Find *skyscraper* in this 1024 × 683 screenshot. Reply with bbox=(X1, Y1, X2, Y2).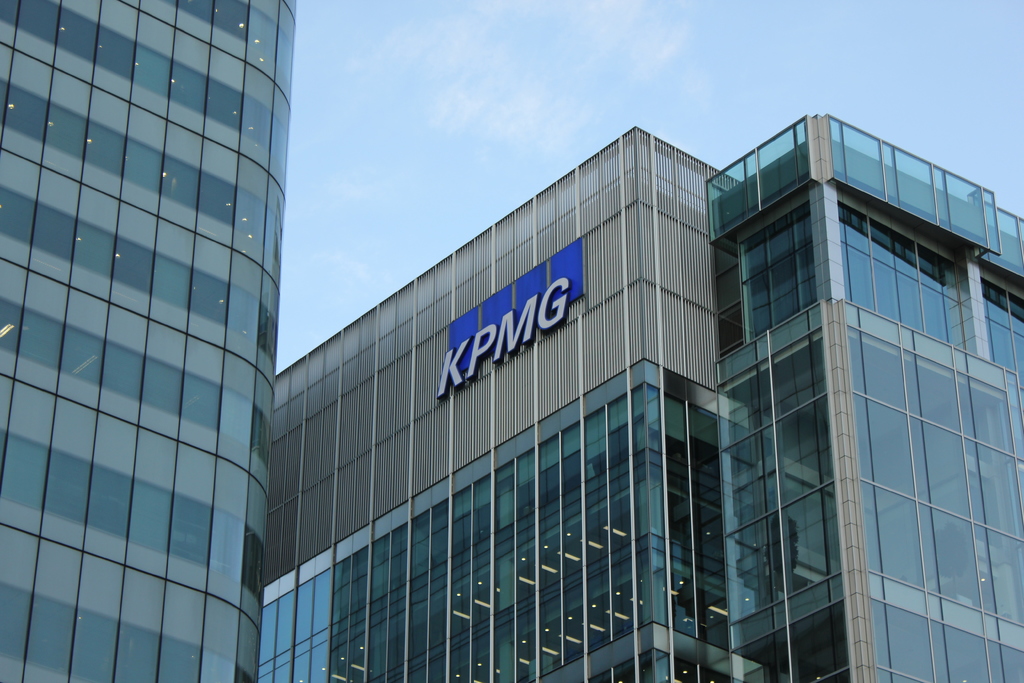
bbox=(0, 0, 284, 682).
